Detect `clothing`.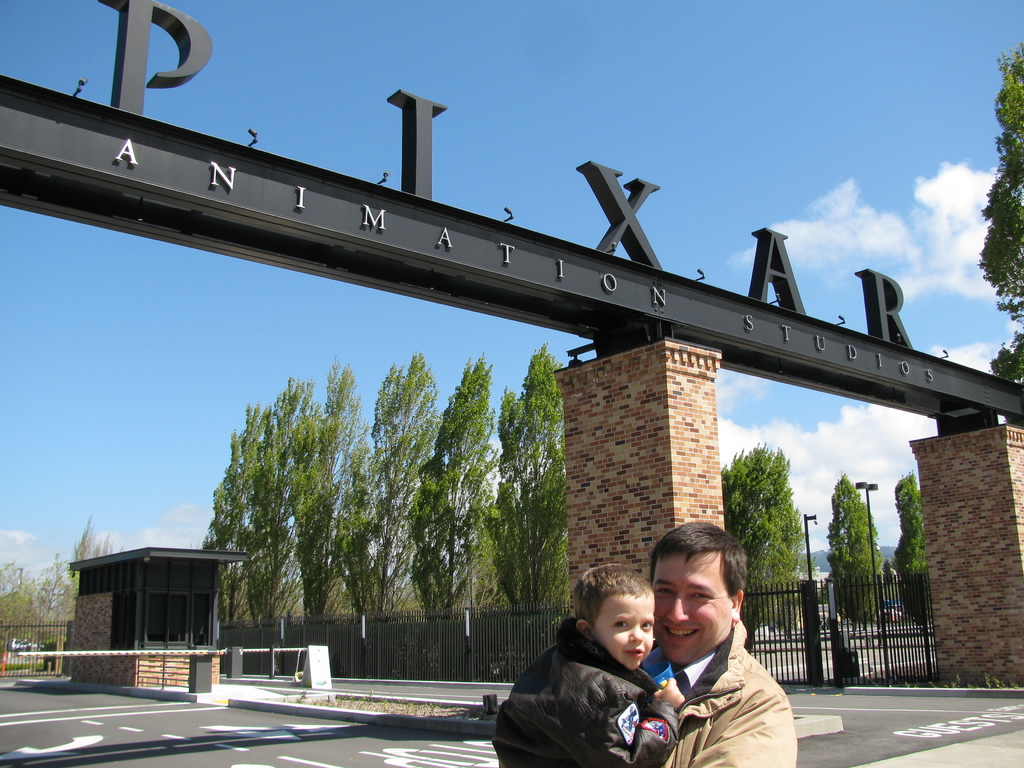
Detected at x1=492 y1=624 x2=687 y2=767.
